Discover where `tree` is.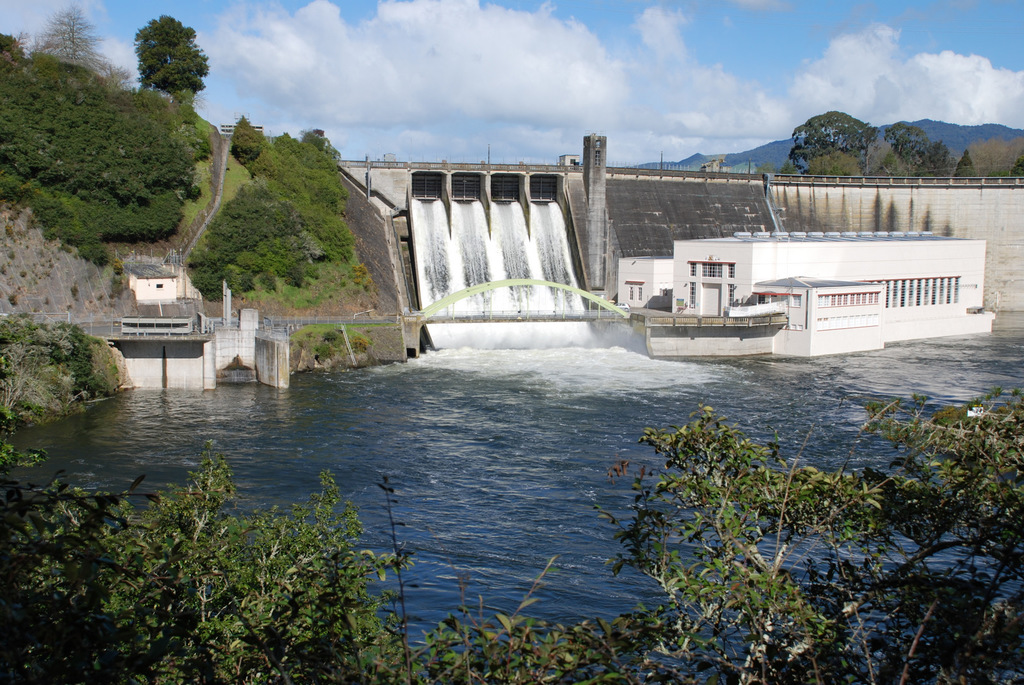
Discovered at <region>0, 30, 25, 64</region>.
